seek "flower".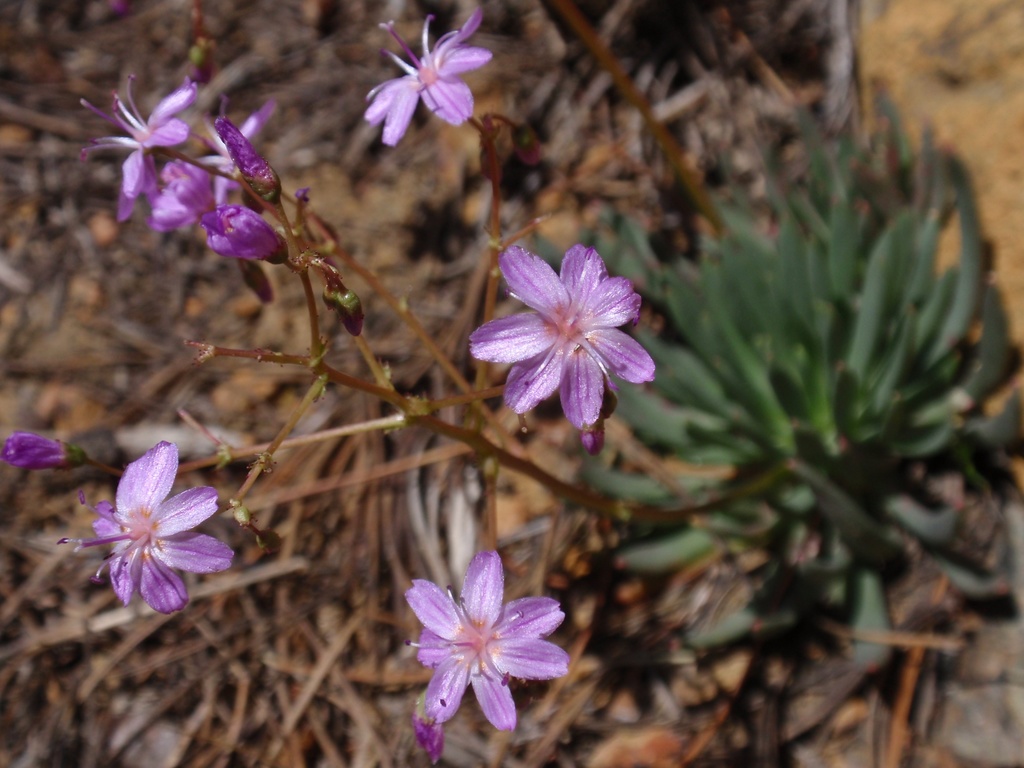
197:204:290:264.
